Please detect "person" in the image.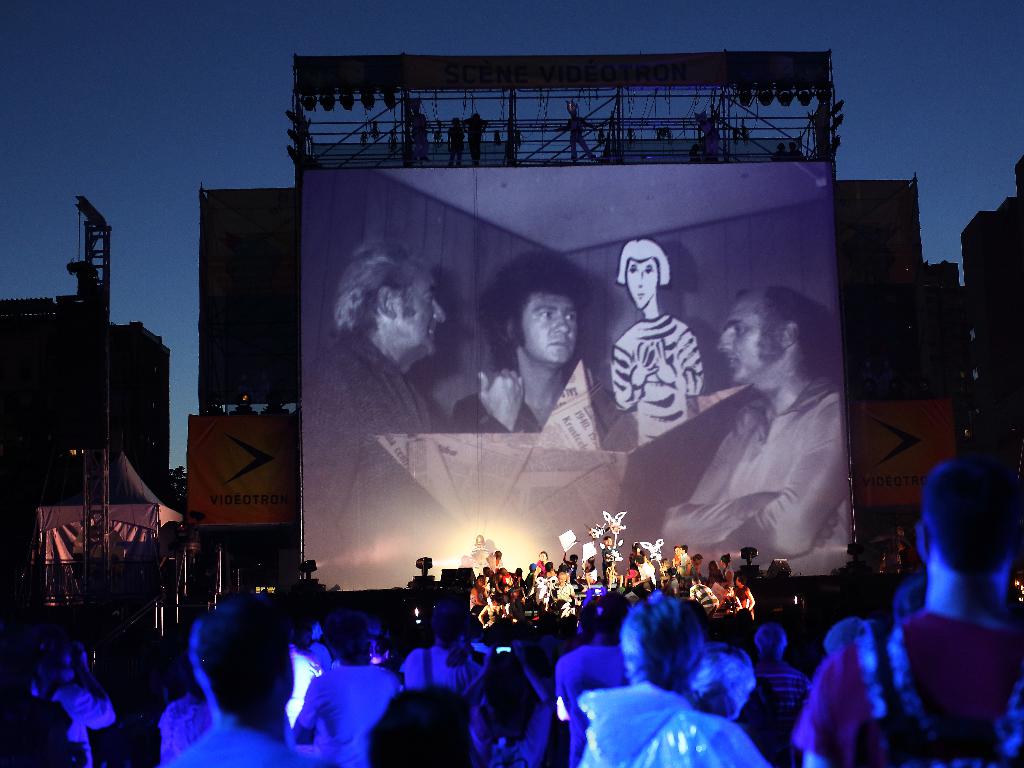
(613,235,701,448).
